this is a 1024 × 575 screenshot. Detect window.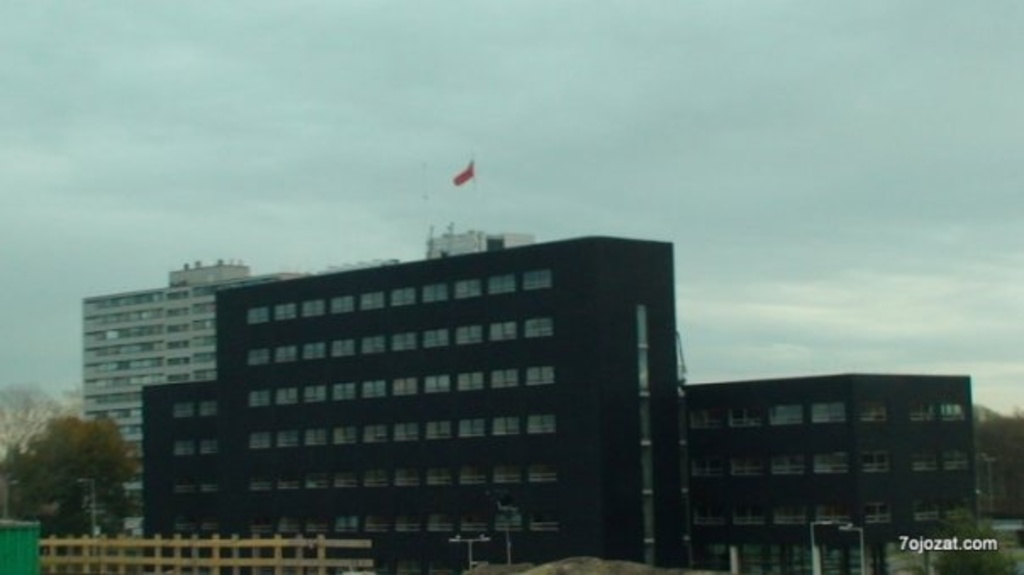
[912,502,943,521].
